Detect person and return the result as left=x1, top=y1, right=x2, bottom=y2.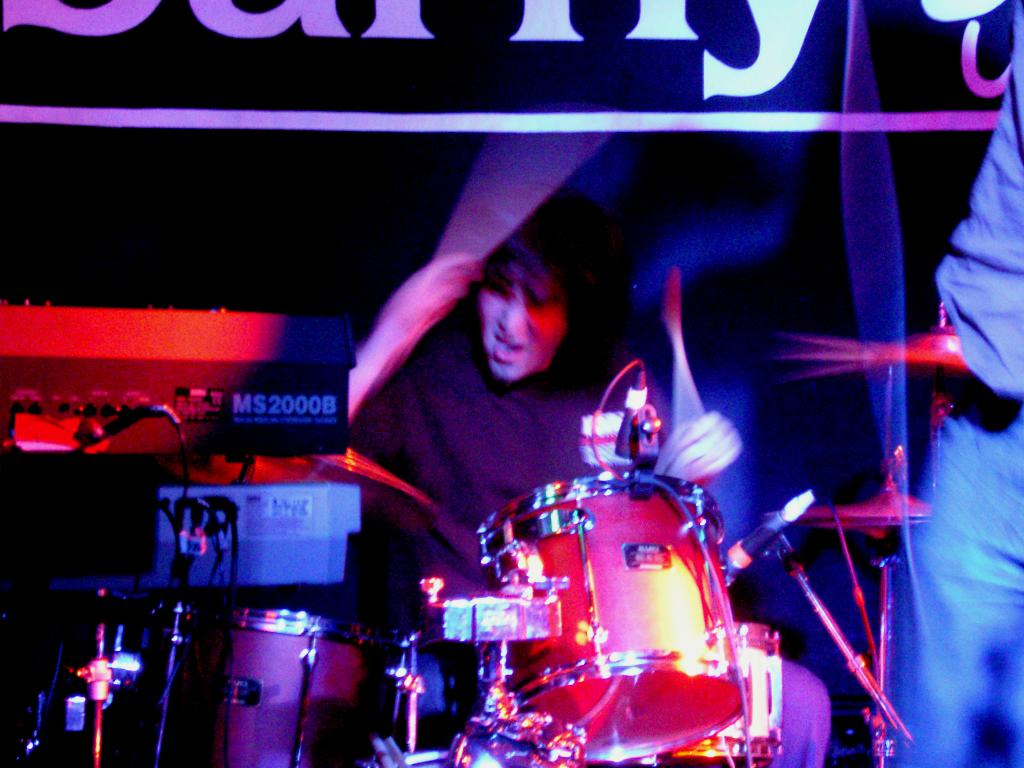
left=347, top=183, right=833, bottom=767.
